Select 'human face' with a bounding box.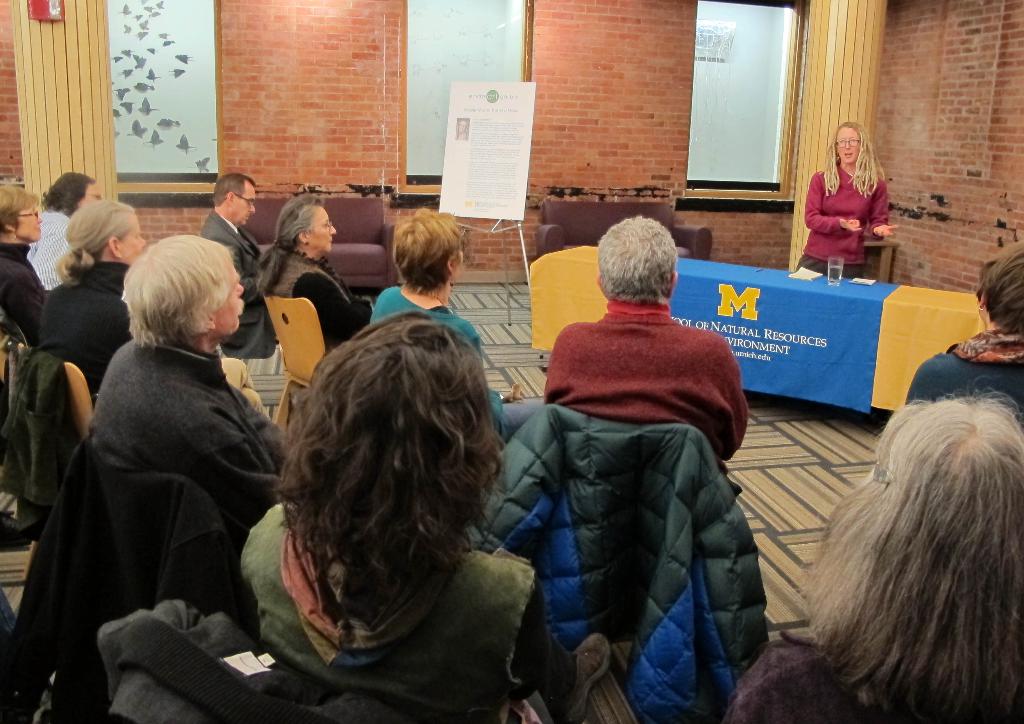
region(835, 128, 860, 165).
